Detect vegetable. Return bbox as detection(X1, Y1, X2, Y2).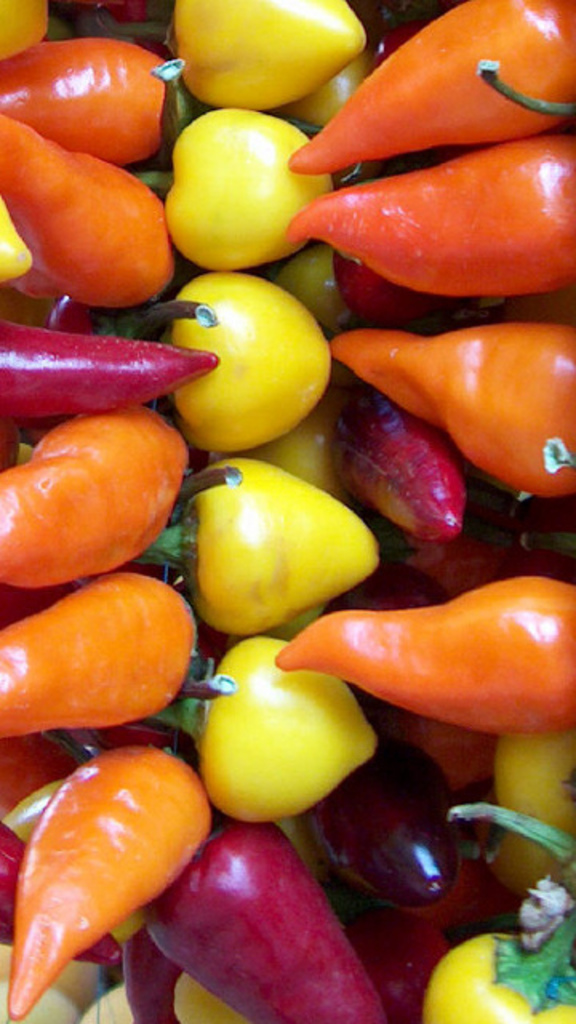
detection(342, 250, 459, 322).
